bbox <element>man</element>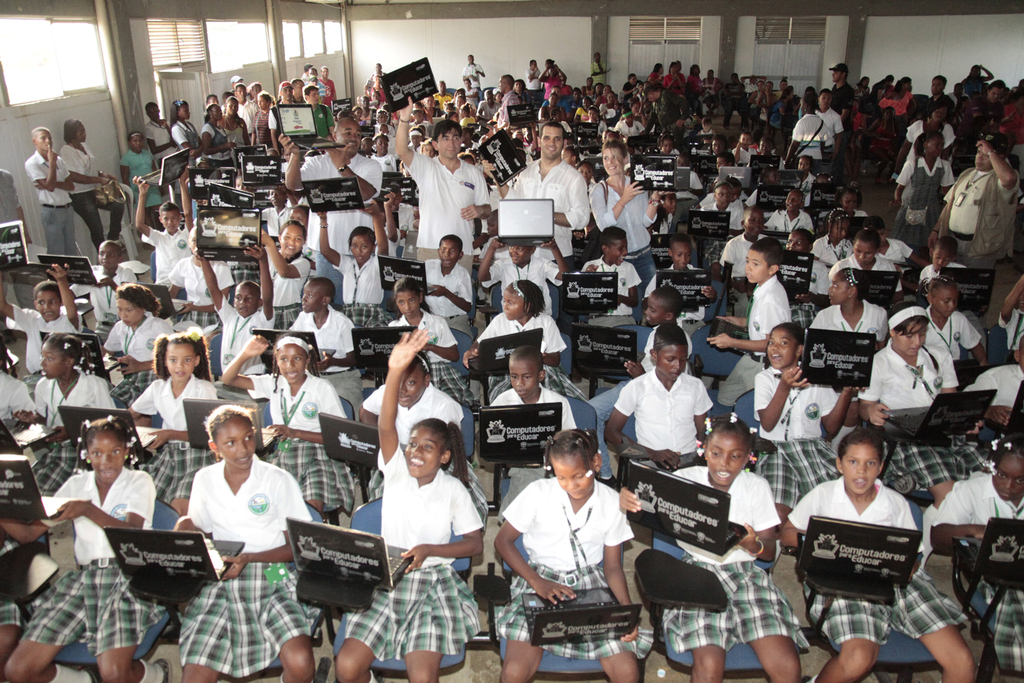
(x1=457, y1=77, x2=481, y2=109)
